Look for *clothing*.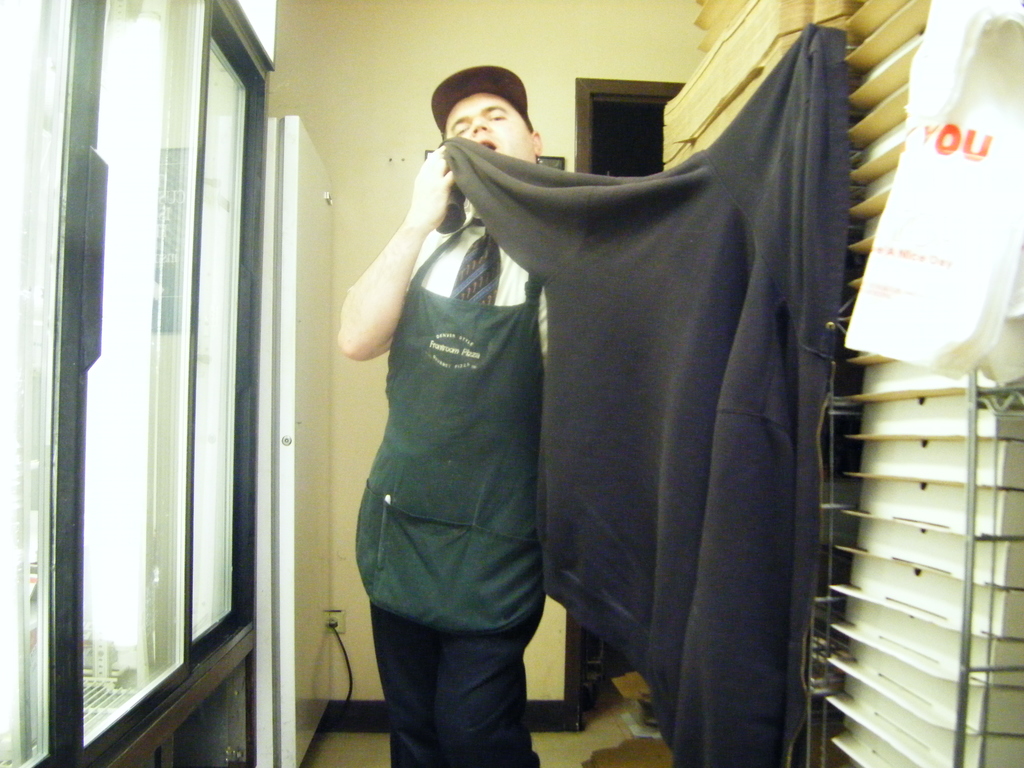
Found: 354 210 548 767.
